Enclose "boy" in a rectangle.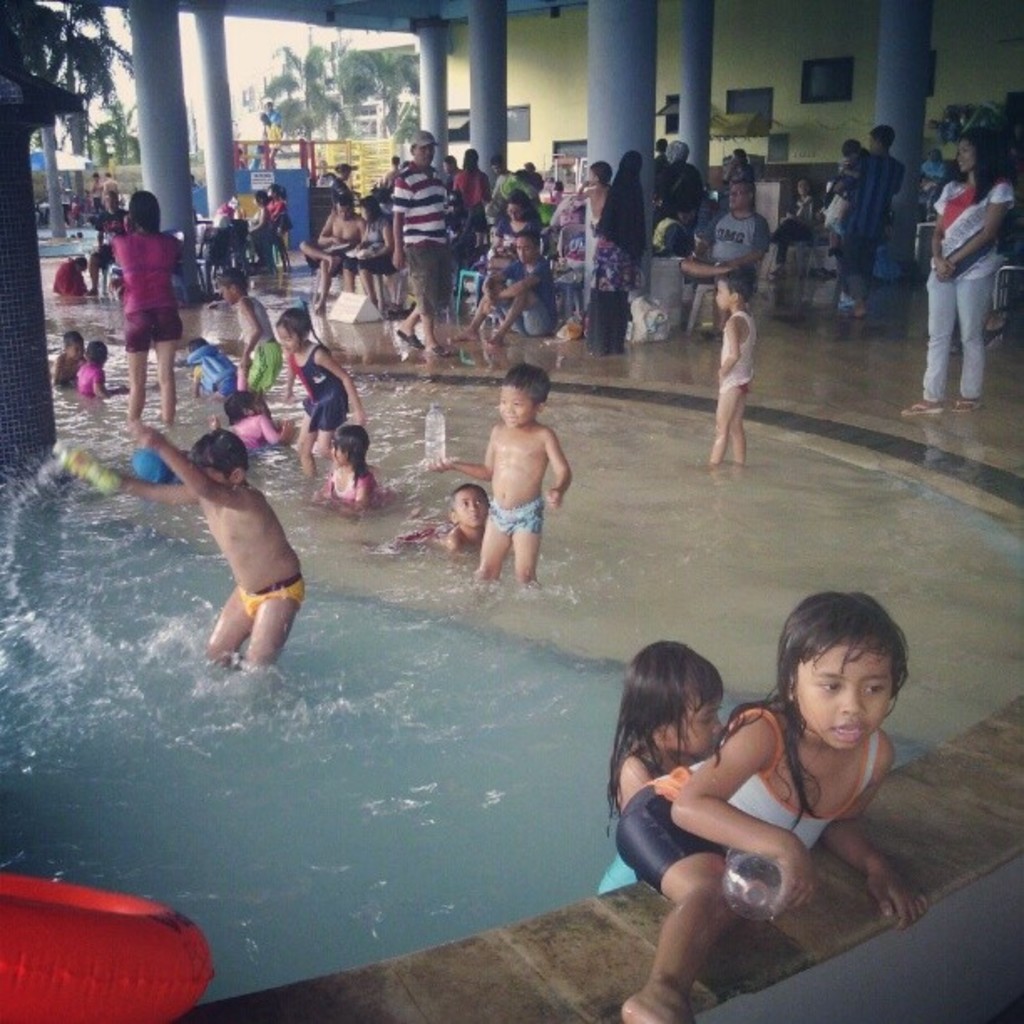
448 223 561 343.
